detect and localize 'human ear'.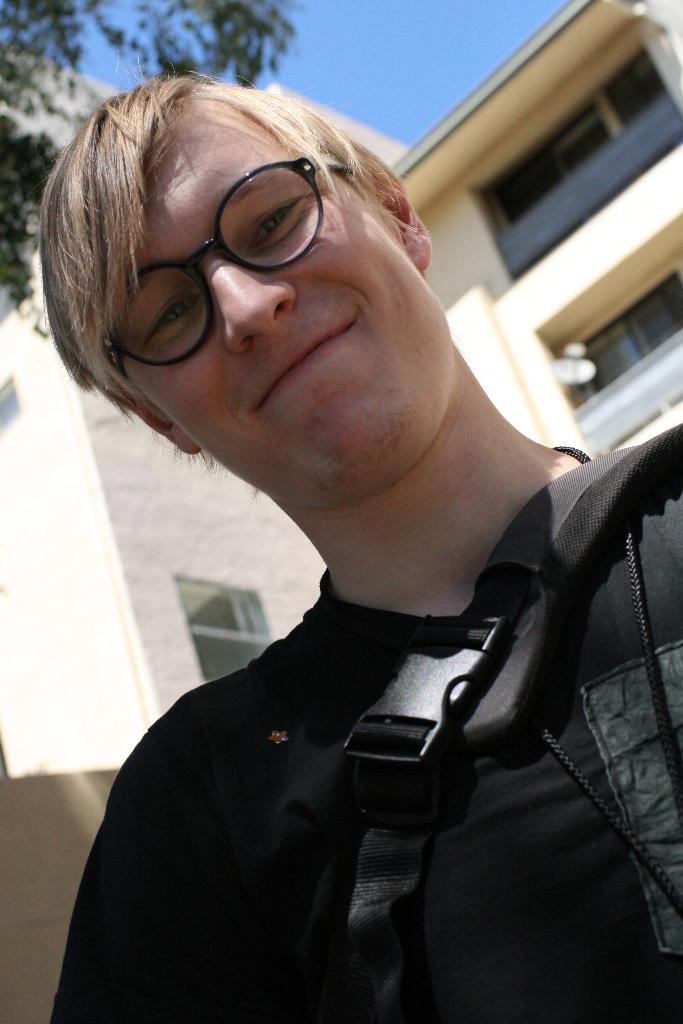
Localized at locate(369, 175, 432, 269).
